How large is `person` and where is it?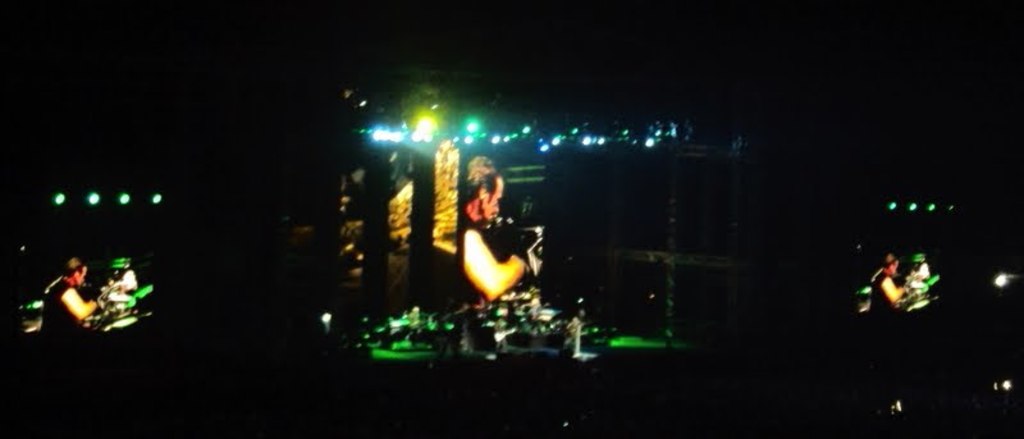
Bounding box: [x1=35, y1=246, x2=104, y2=348].
